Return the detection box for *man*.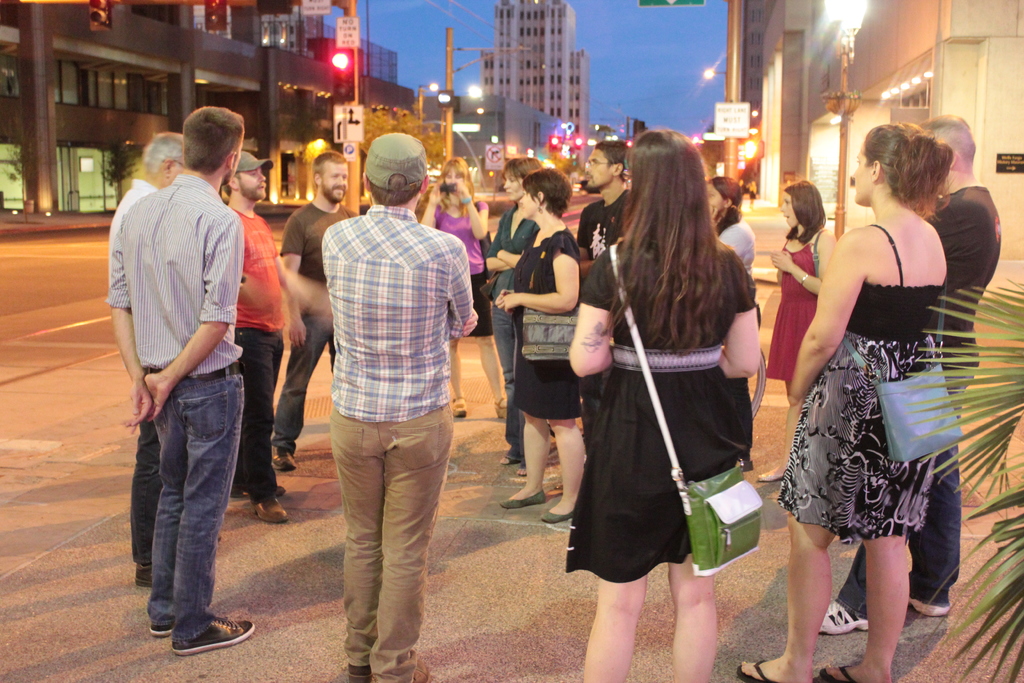
box=[818, 114, 1003, 636].
